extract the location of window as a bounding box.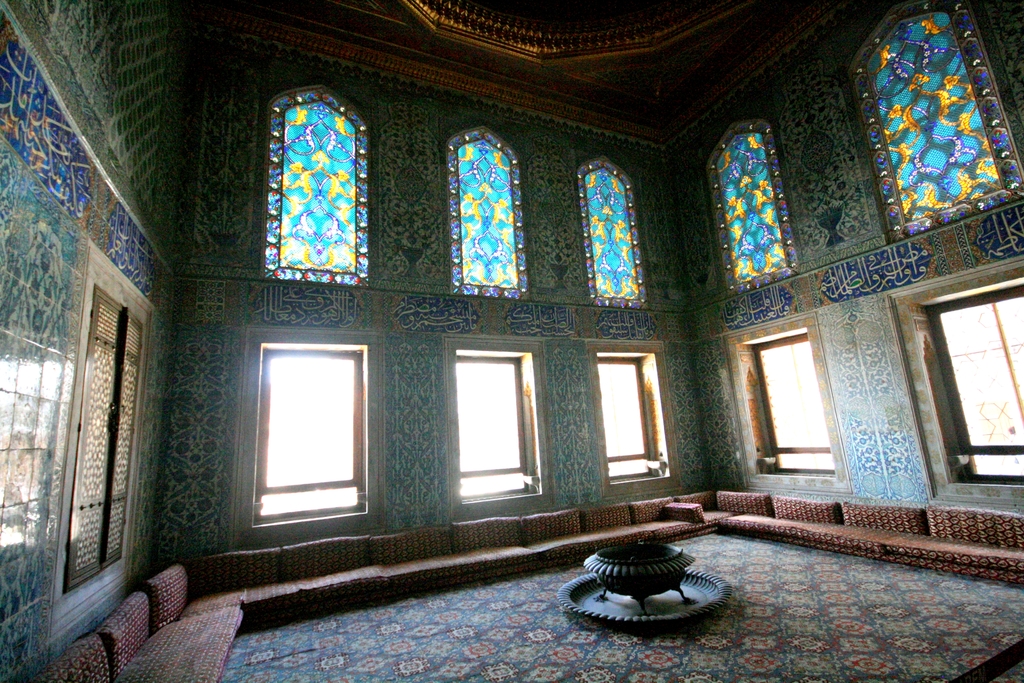
locate(740, 329, 844, 473).
